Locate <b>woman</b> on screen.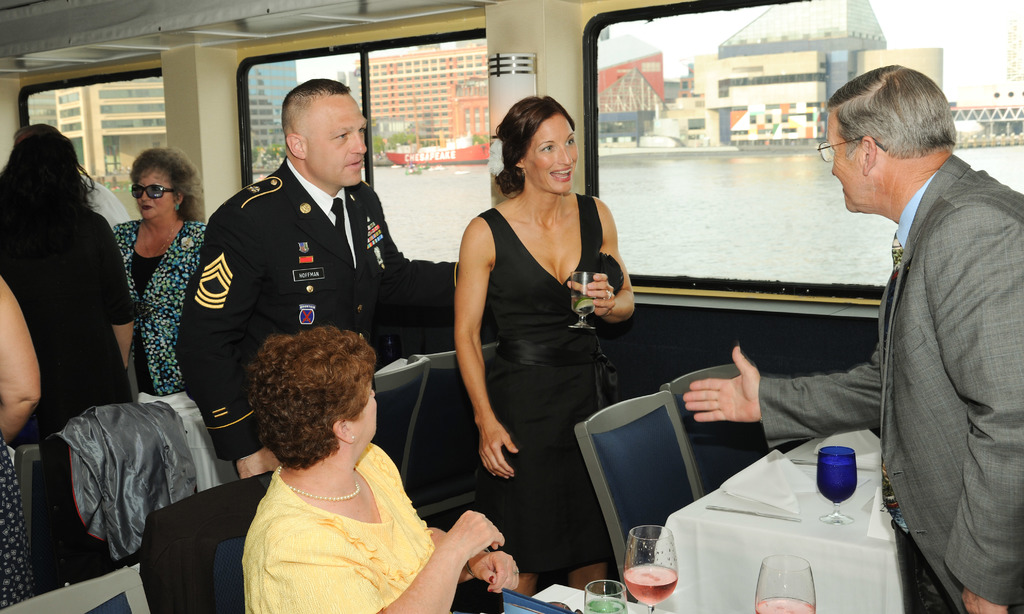
On screen at bbox=[0, 276, 44, 610].
